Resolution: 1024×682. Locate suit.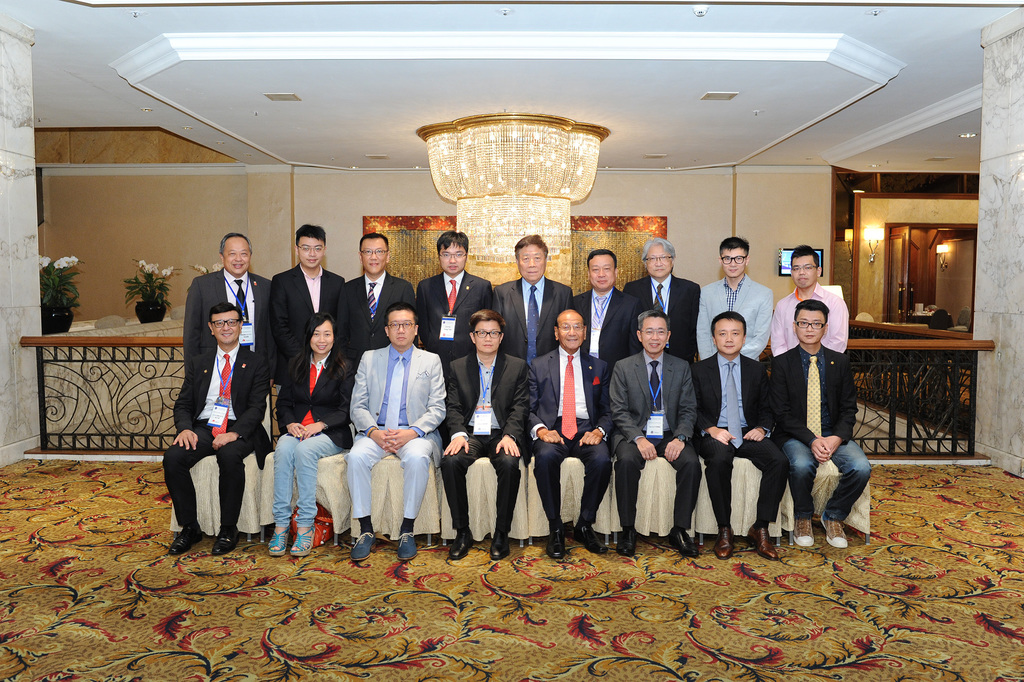
x1=694 y1=344 x2=791 y2=520.
